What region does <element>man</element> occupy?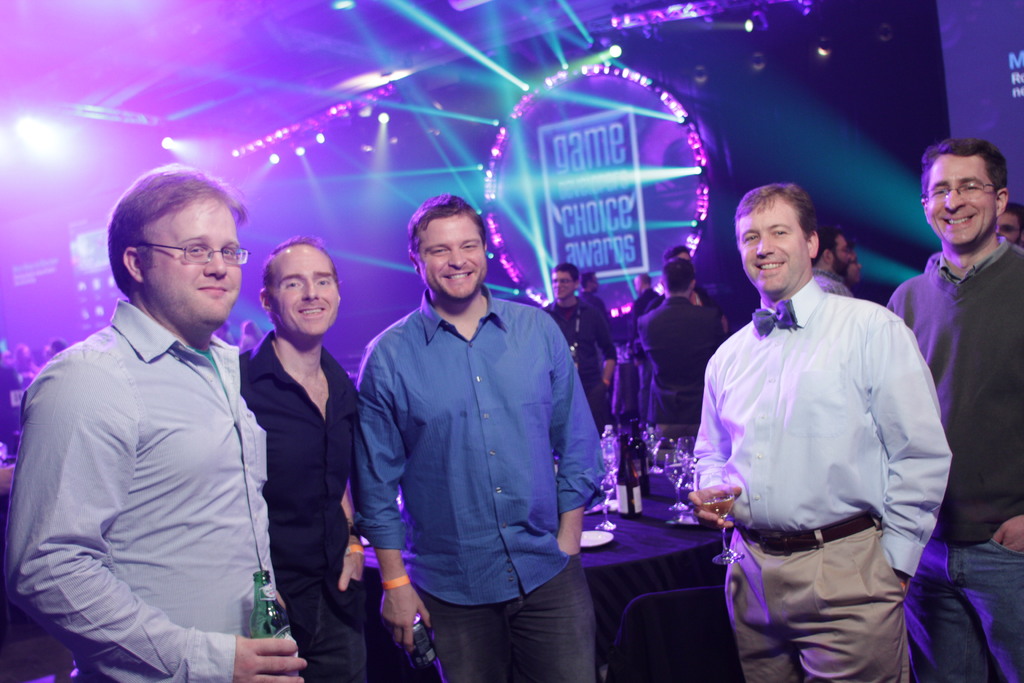
bbox=(230, 232, 381, 681).
